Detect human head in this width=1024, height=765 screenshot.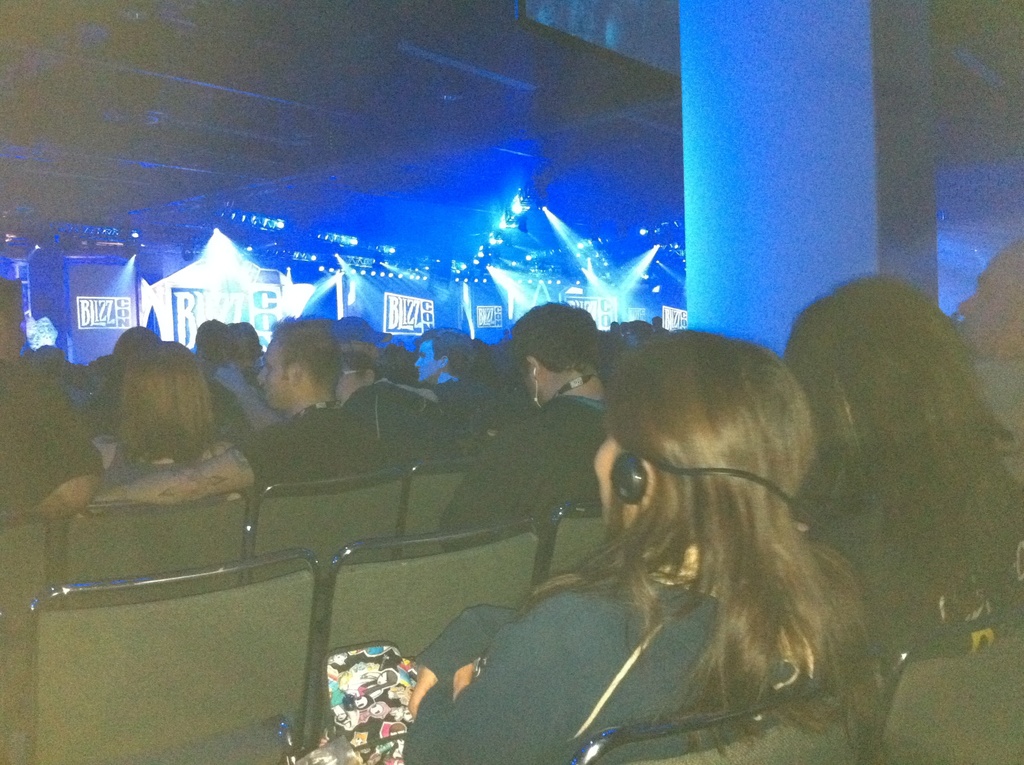
Detection: <bbox>952, 238, 1023, 355</bbox>.
